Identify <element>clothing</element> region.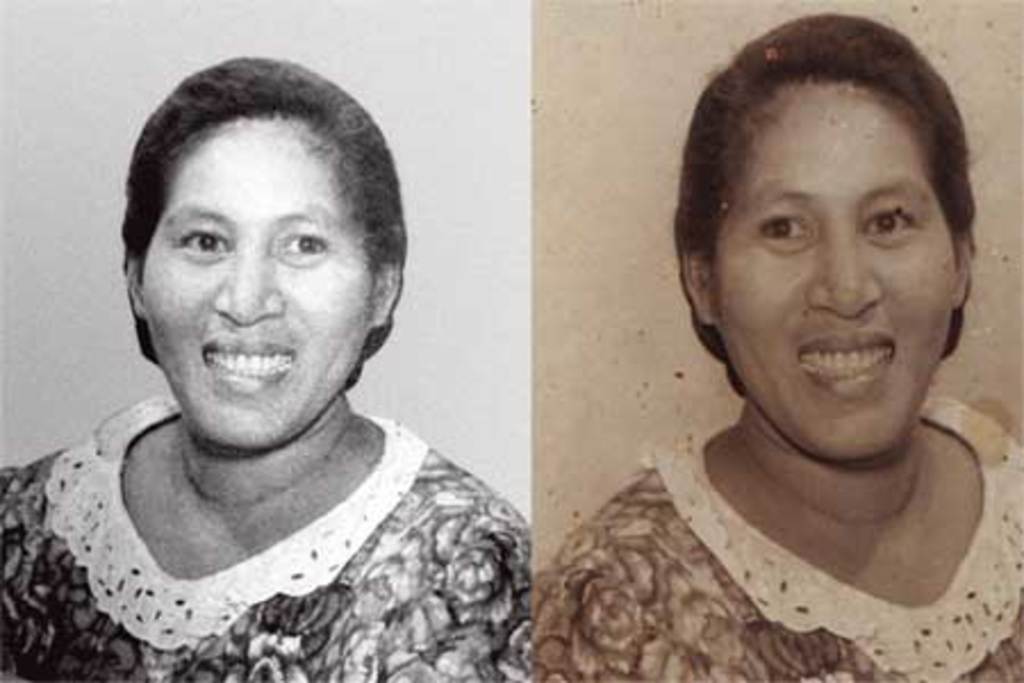
Region: [530,389,1022,681].
